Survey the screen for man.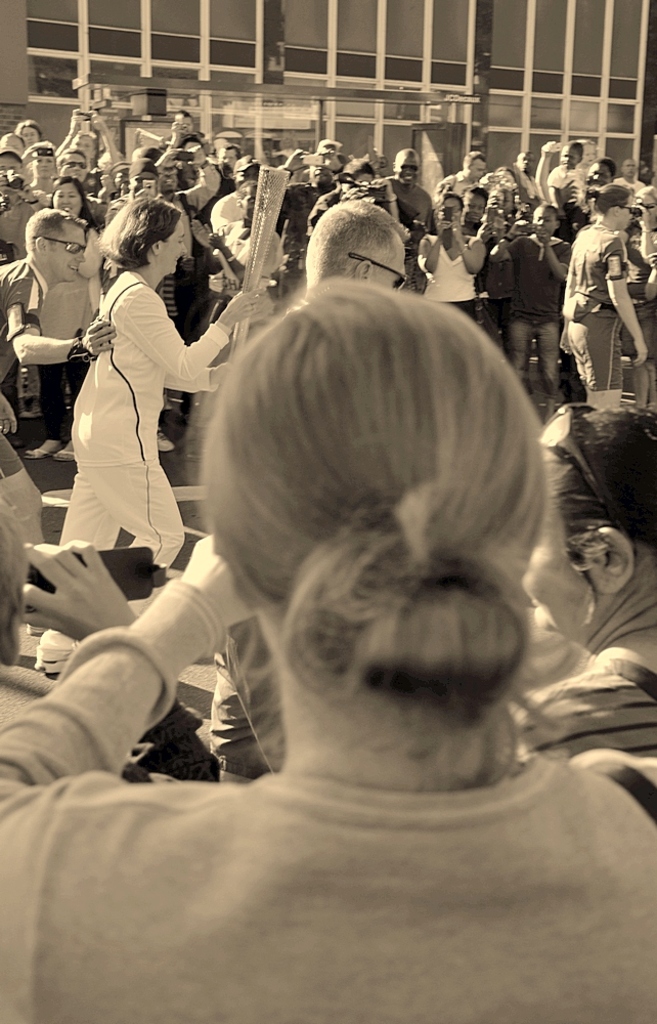
Survey found: [375, 146, 432, 236].
